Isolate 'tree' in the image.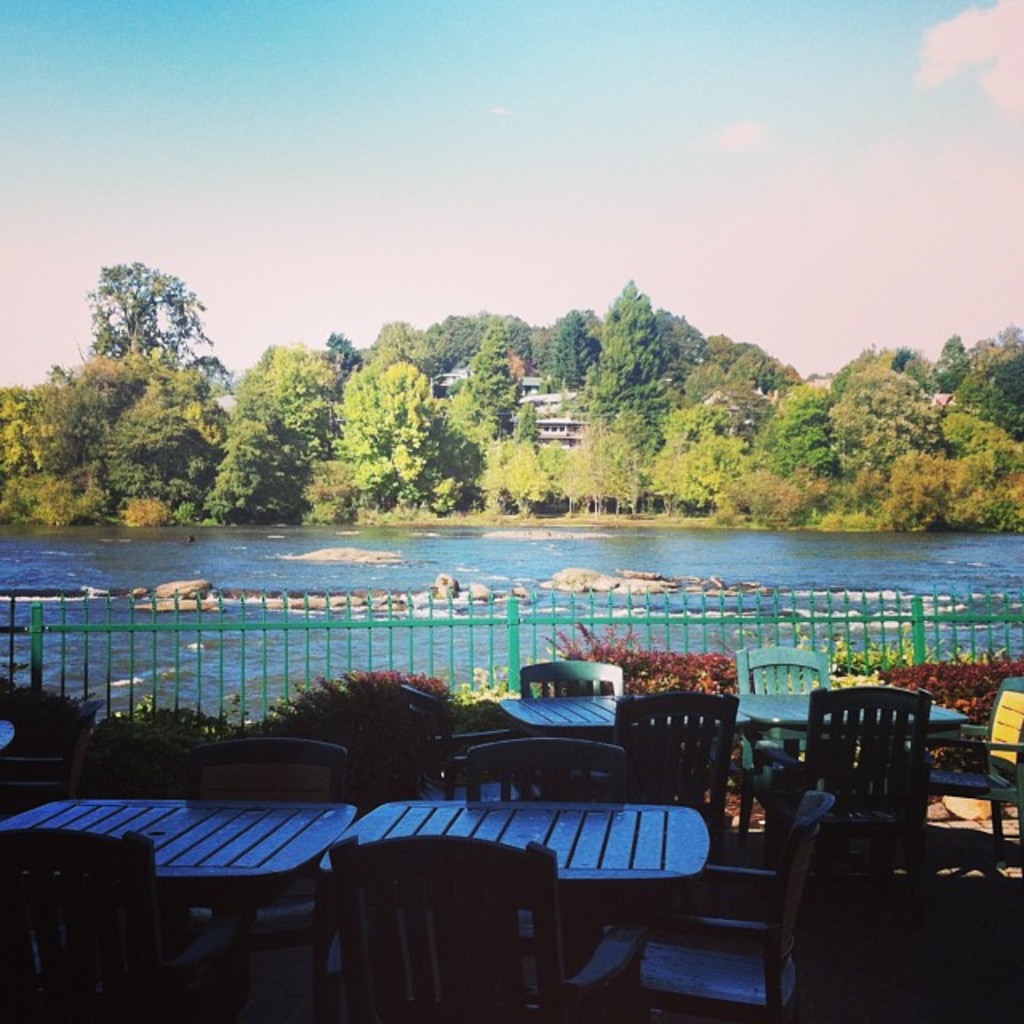
Isolated region: select_region(646, 406, 742, 515).
